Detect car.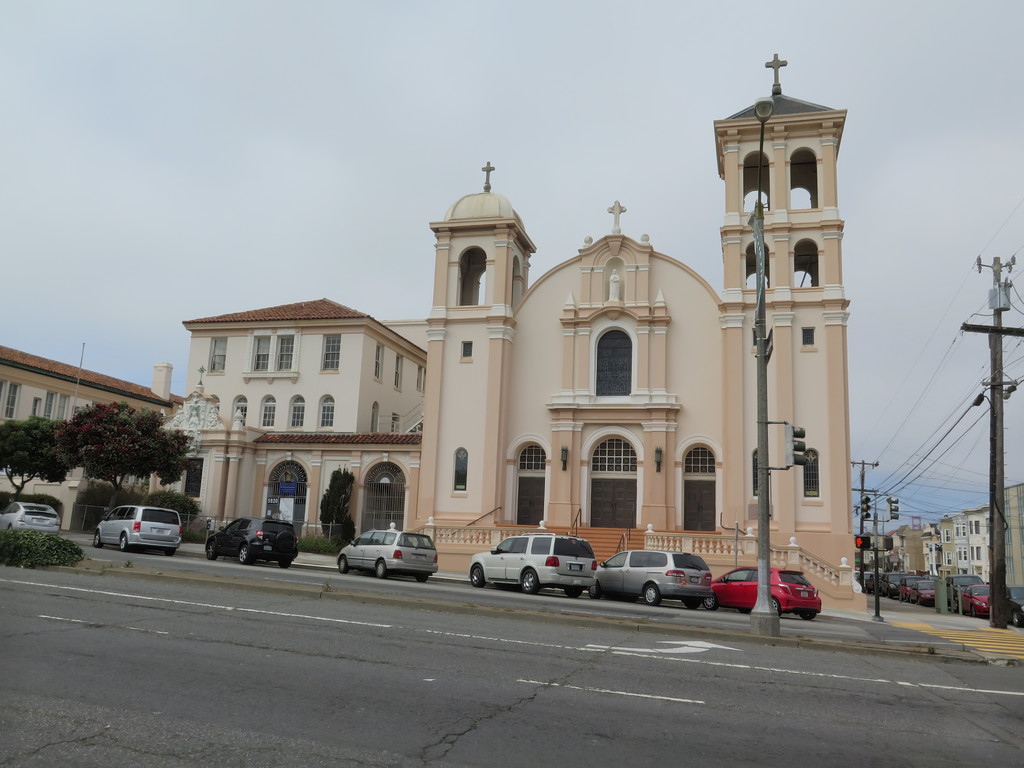
Detected at [587,547,716,607].
